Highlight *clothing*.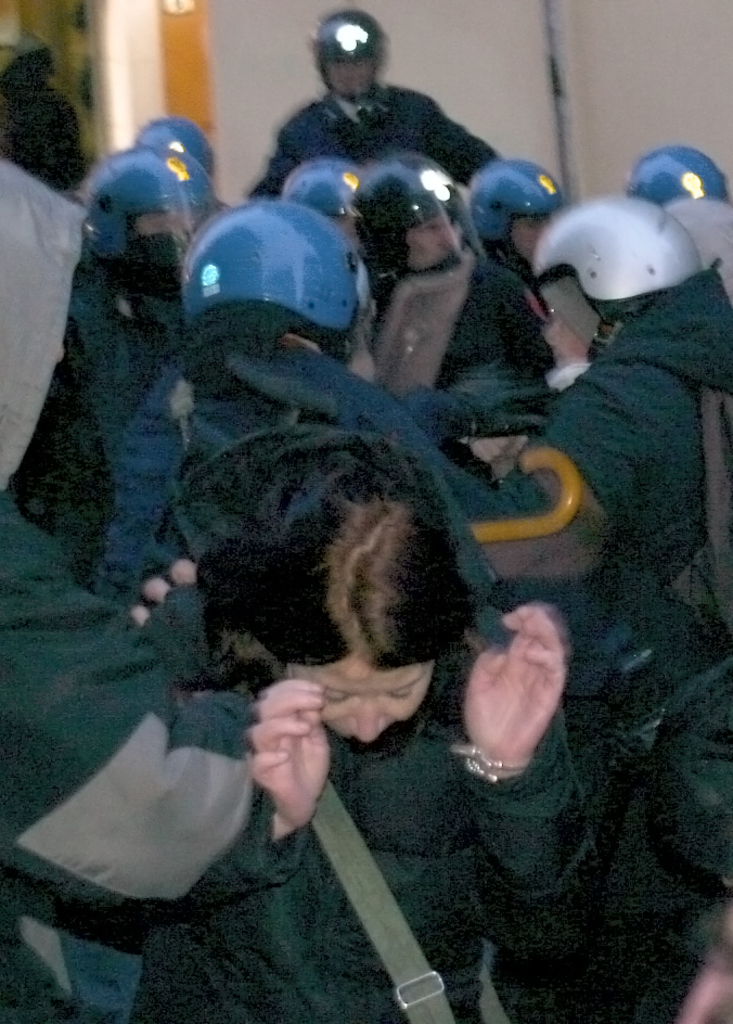
Highlighted region: x1=20 y1=231 x2=221 y2=629.
